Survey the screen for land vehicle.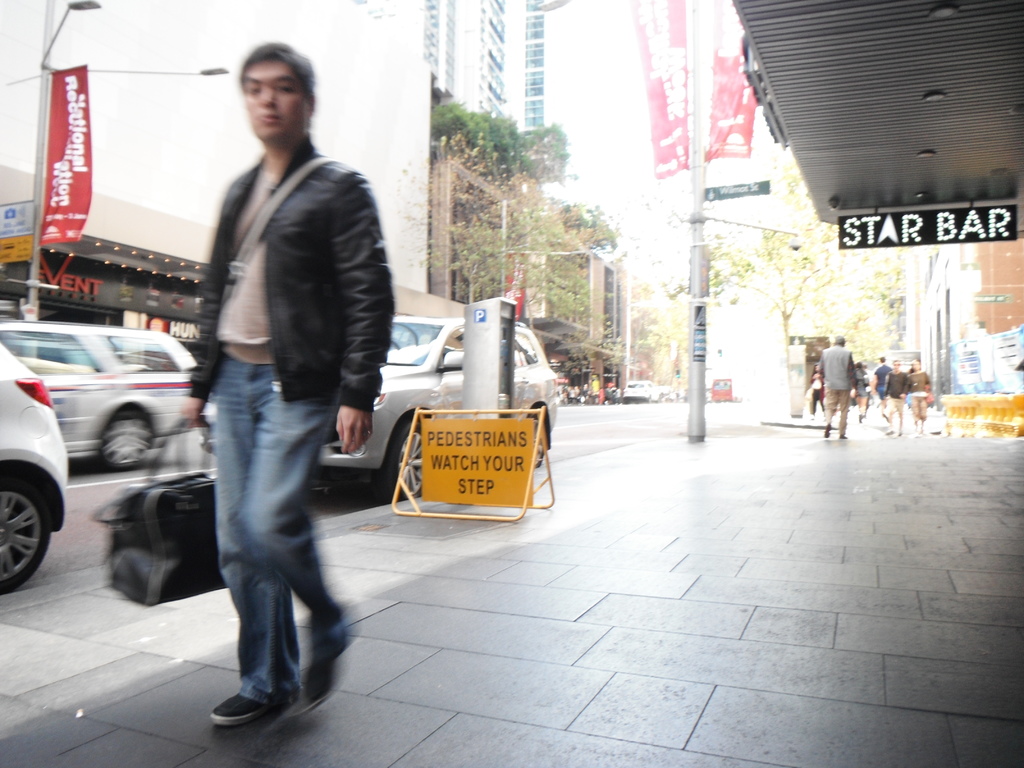
Survey found: Rect(14, 304, 203, 492).
